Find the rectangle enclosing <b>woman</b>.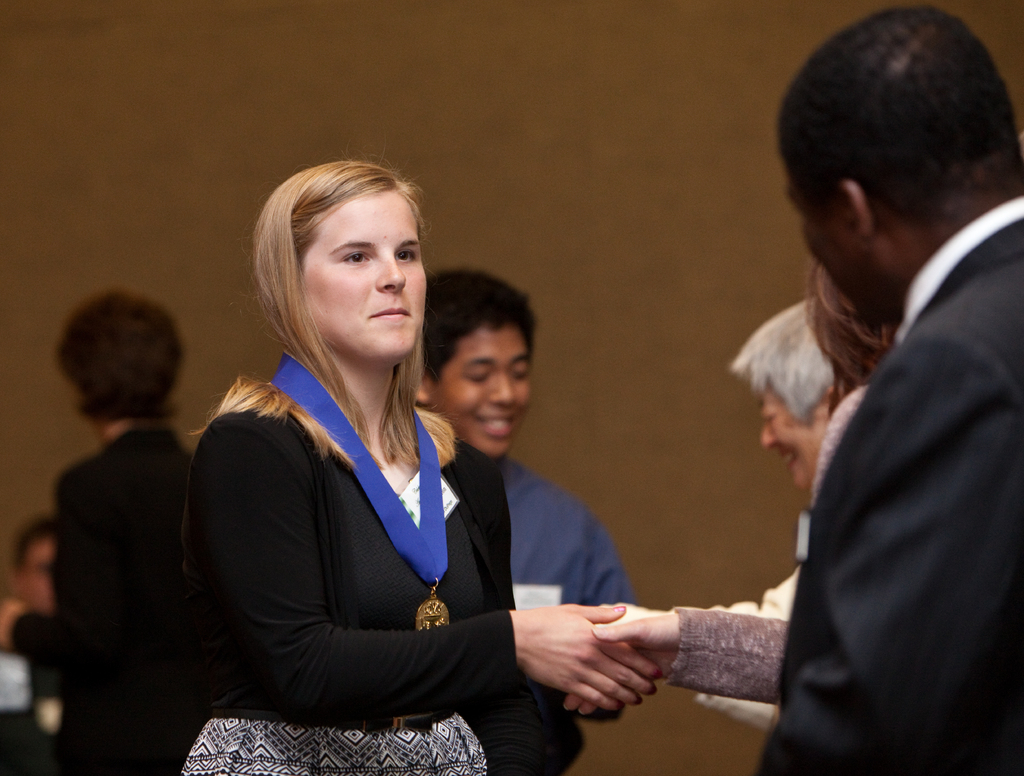
732/296/849/503.
